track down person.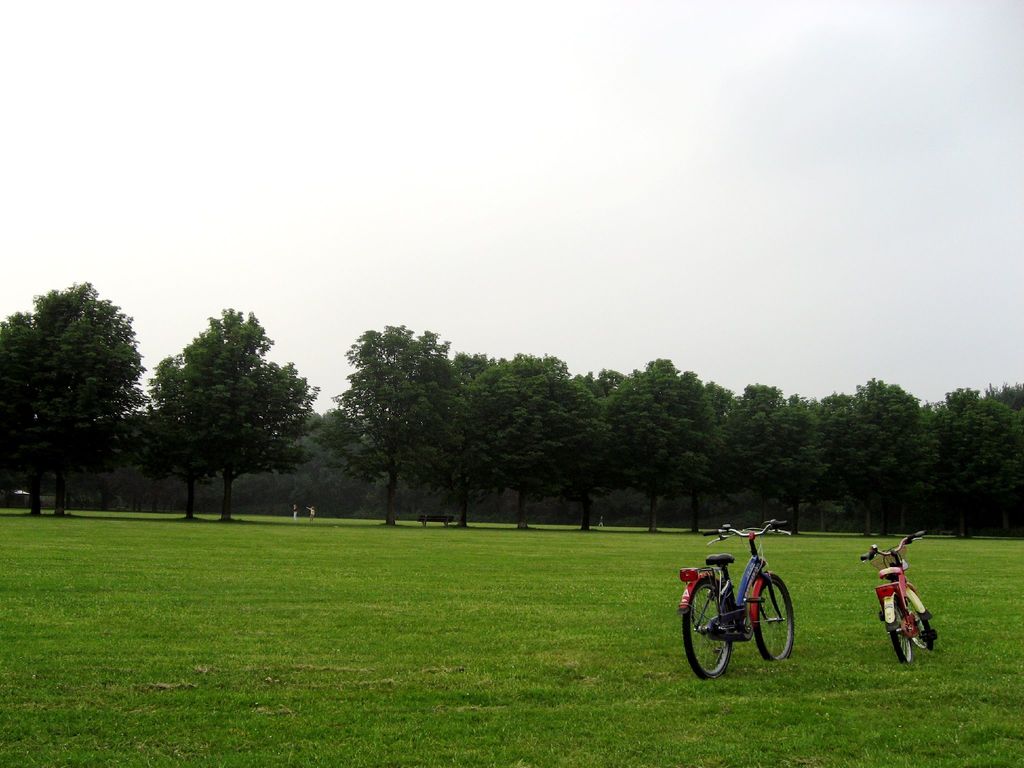
Tracked to 293,501,298,521.
